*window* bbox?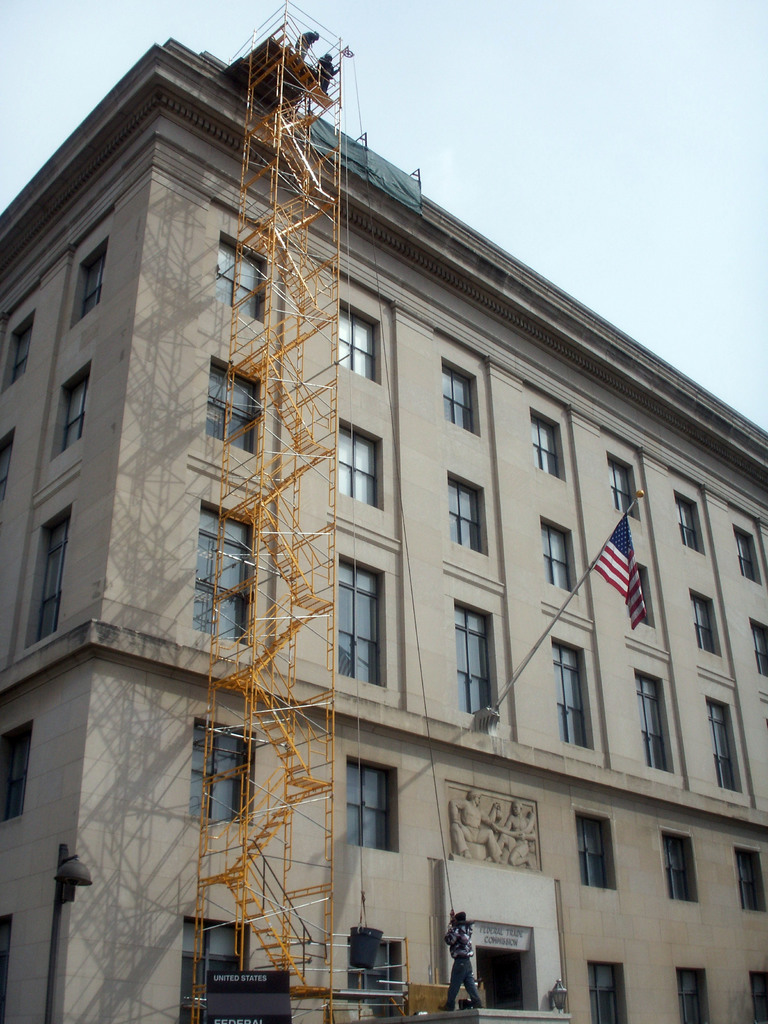
box=[735, 851, 758, 915]
